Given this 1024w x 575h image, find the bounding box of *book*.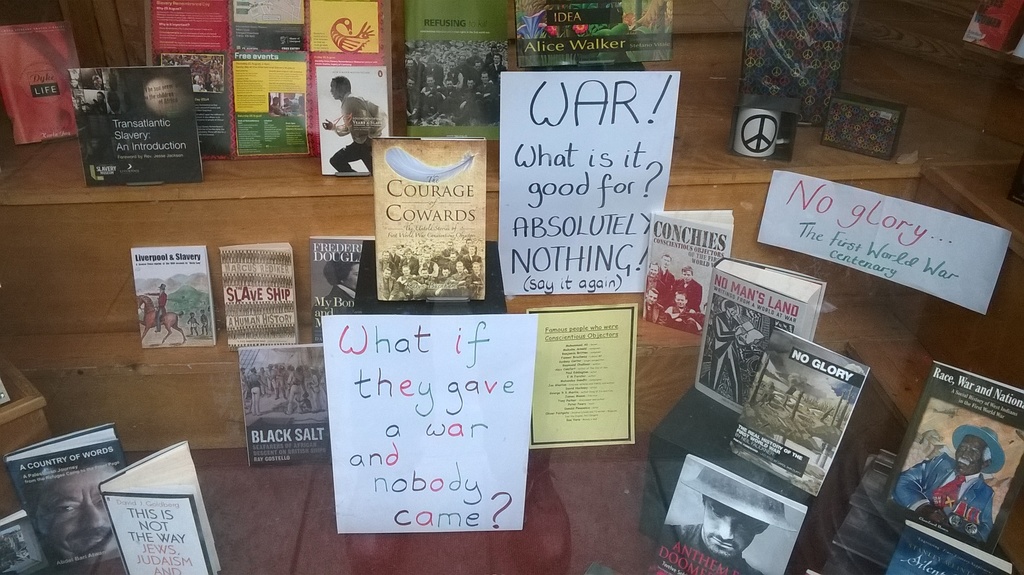
[376, 143, 490, 303].
